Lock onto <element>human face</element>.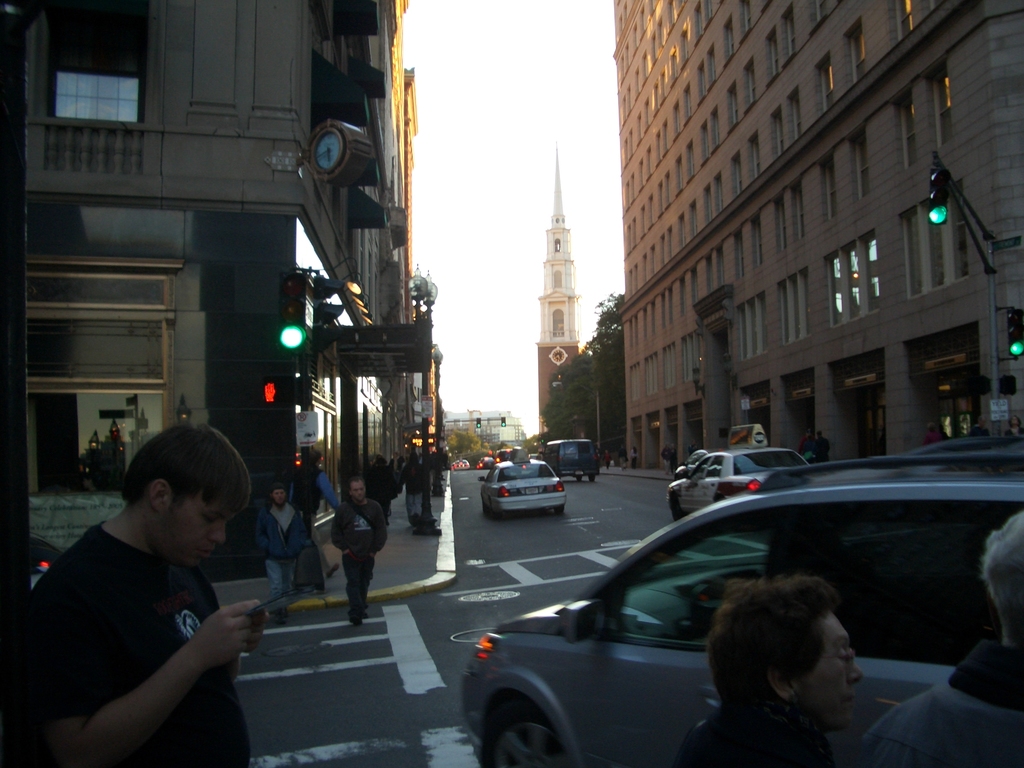
Locked: (147, 500, 230, 567).
